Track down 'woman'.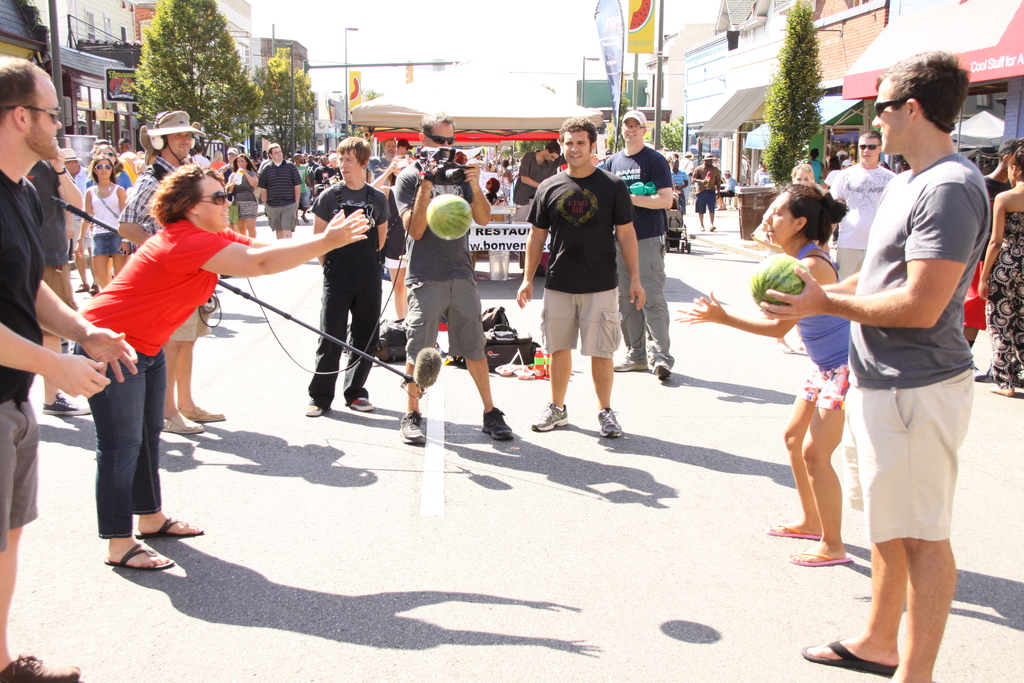
Tracked to l=664, t=183, r=881, b=560.
